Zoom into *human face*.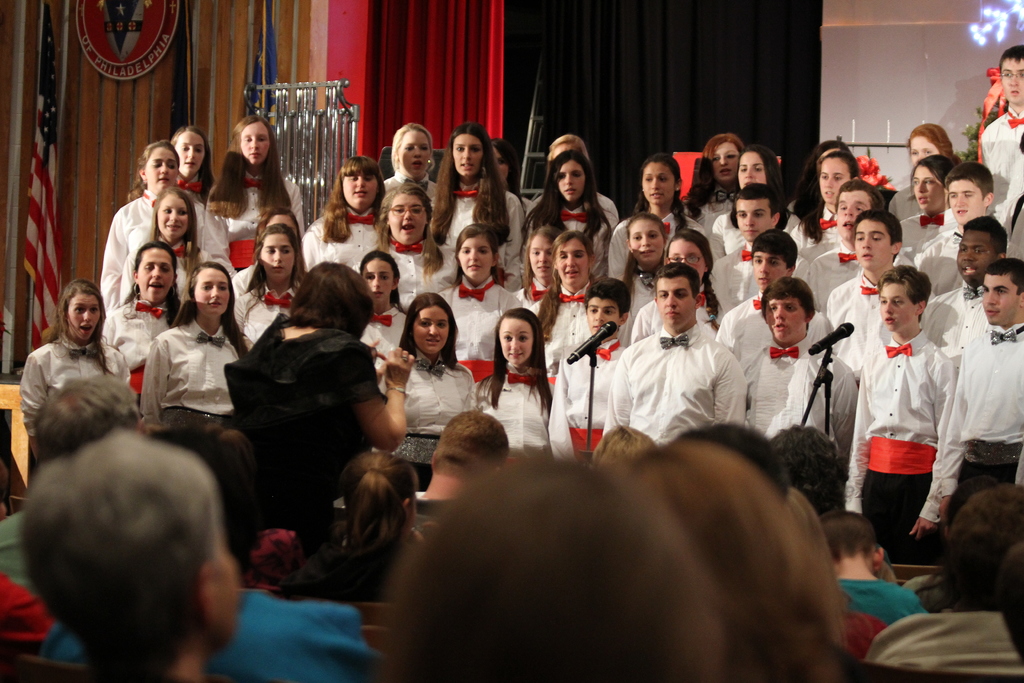
Zoom target: 559,161,587,201.
